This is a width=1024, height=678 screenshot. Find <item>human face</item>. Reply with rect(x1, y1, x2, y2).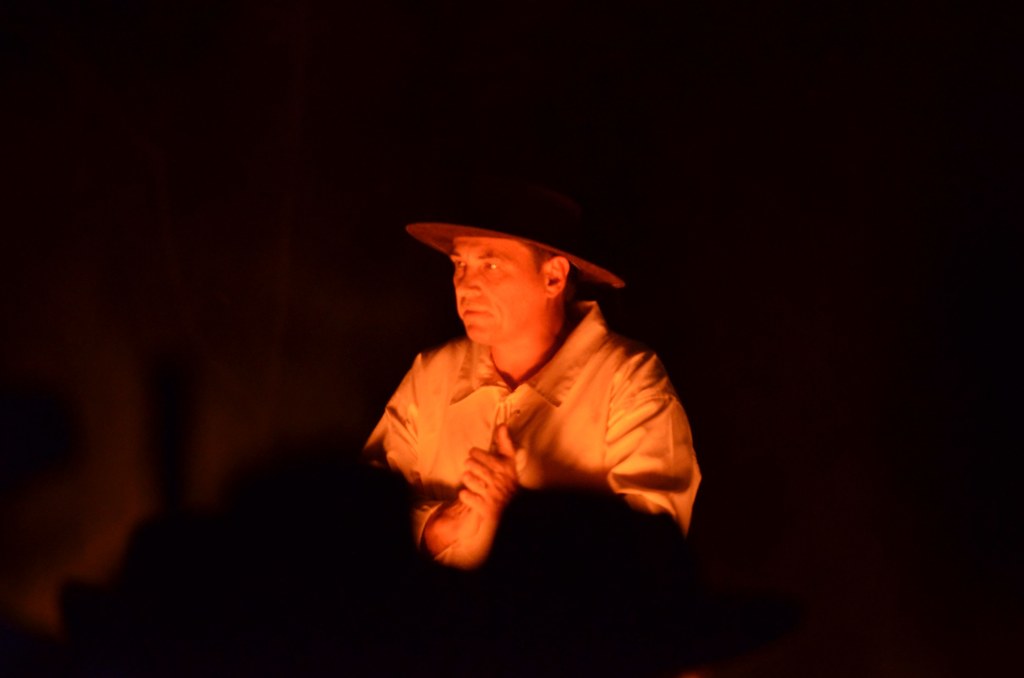
rect(447, 236, 545, 348).
